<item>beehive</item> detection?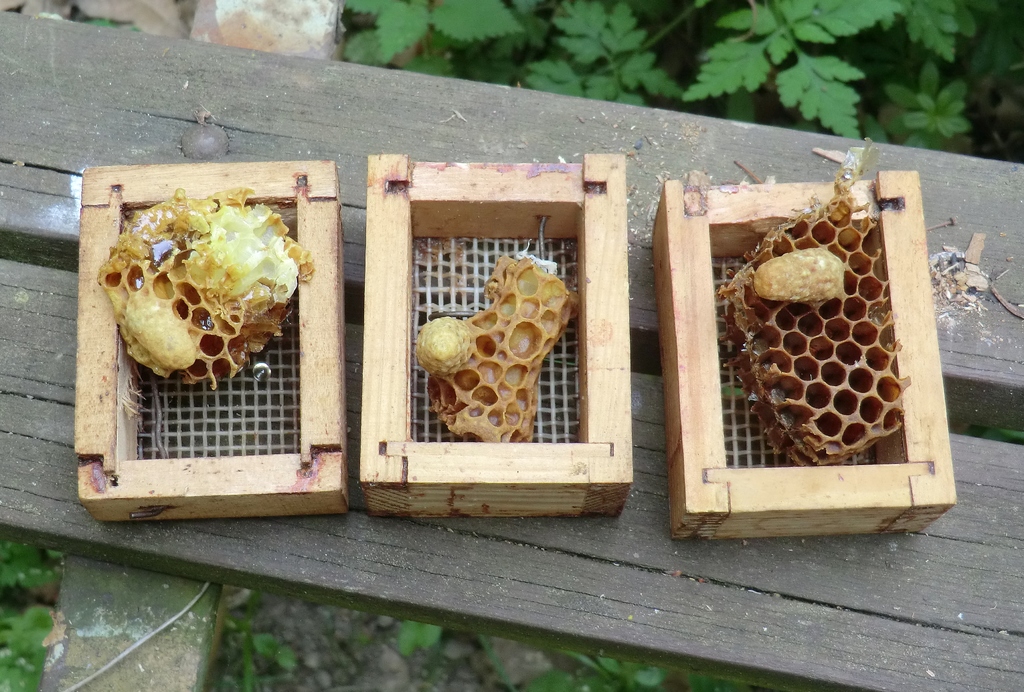
[left=646, top=169, right=958, bottom=543]
